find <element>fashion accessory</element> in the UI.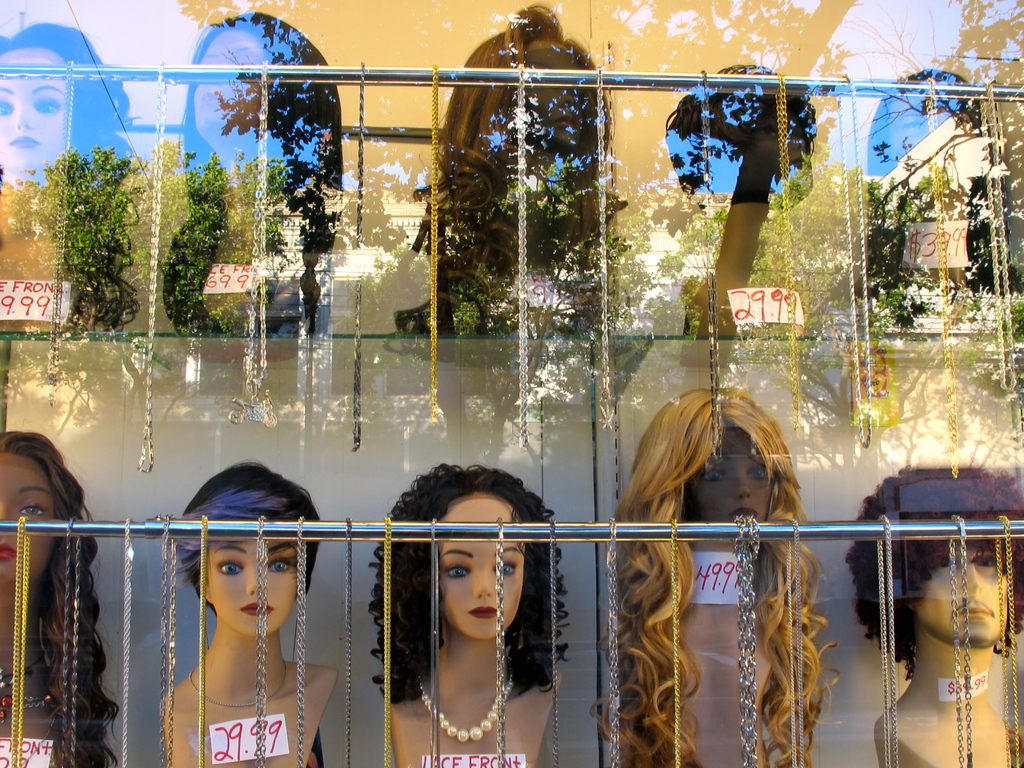
UI element at [742, 511, 755, 767].
